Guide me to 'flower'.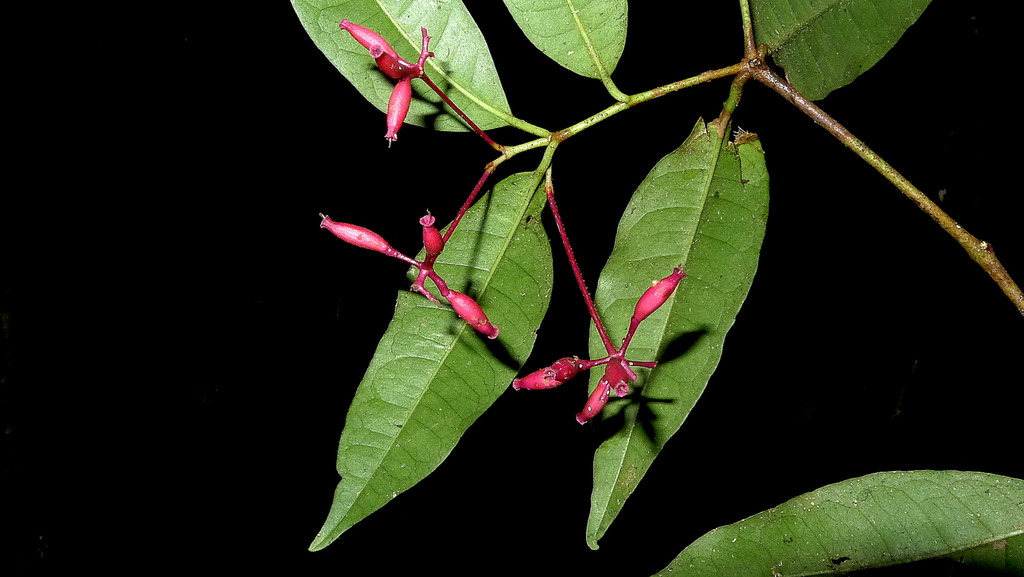
Guidance: left=439, top=291, right=505, bottom=342.
